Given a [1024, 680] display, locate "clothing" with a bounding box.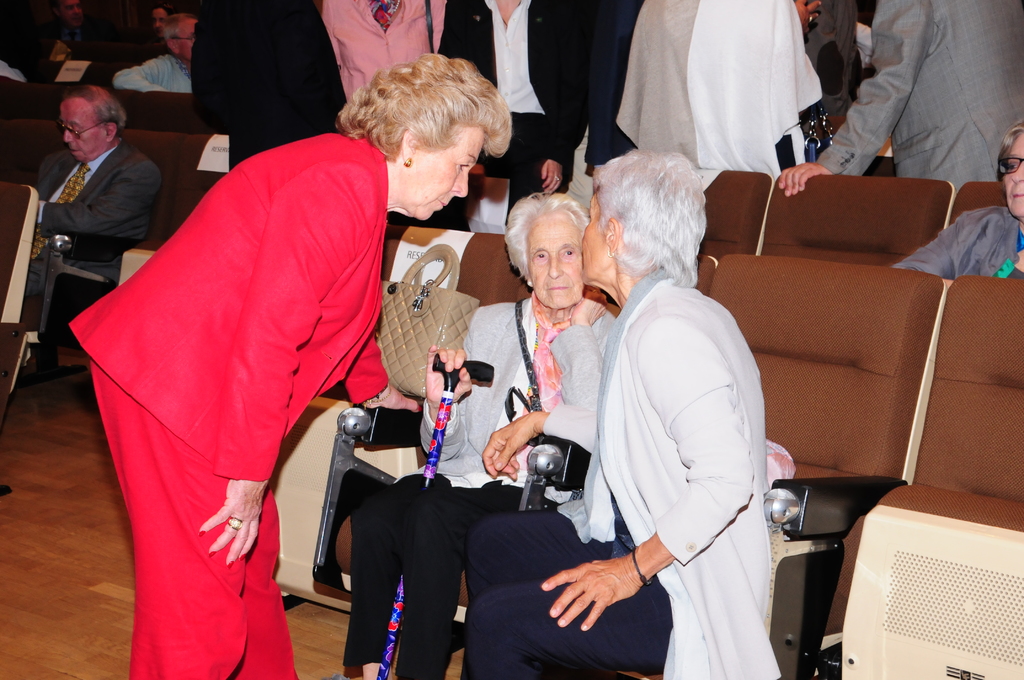
Located: BBox(808, 0, 1023, 193).
